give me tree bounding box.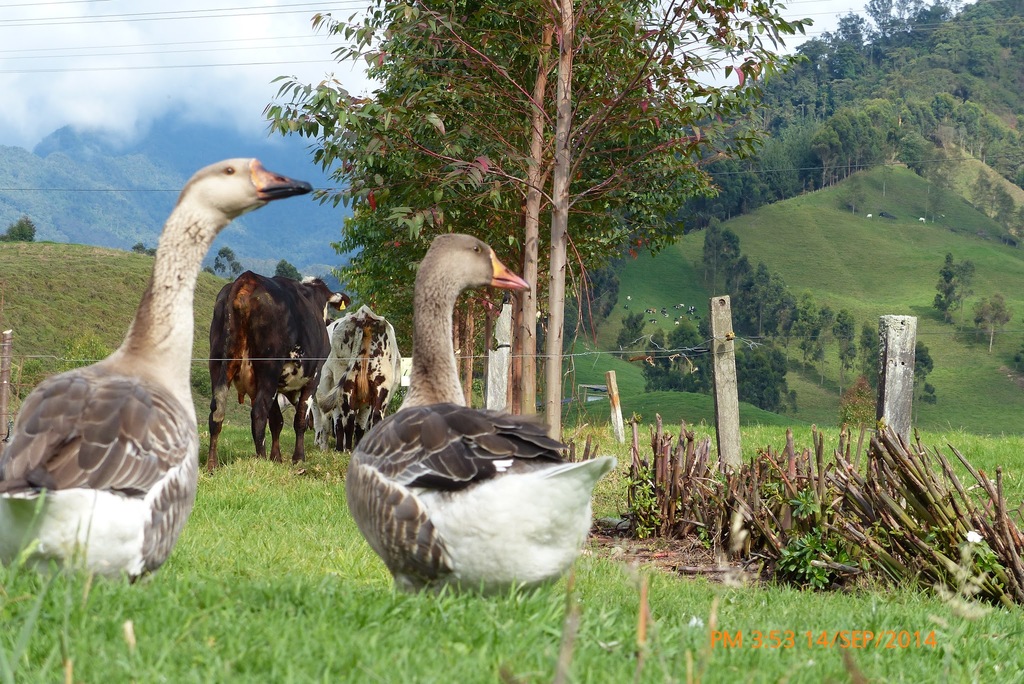
bbox=(210, 247, 244, 280).
